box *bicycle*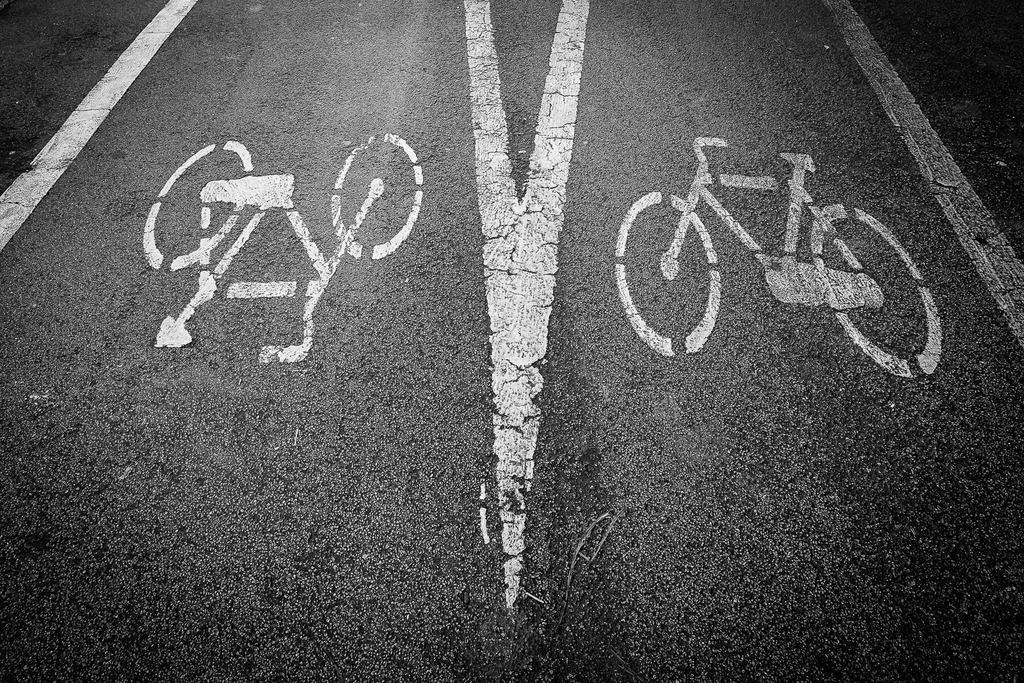
detection(617, 136, 943, 380)
